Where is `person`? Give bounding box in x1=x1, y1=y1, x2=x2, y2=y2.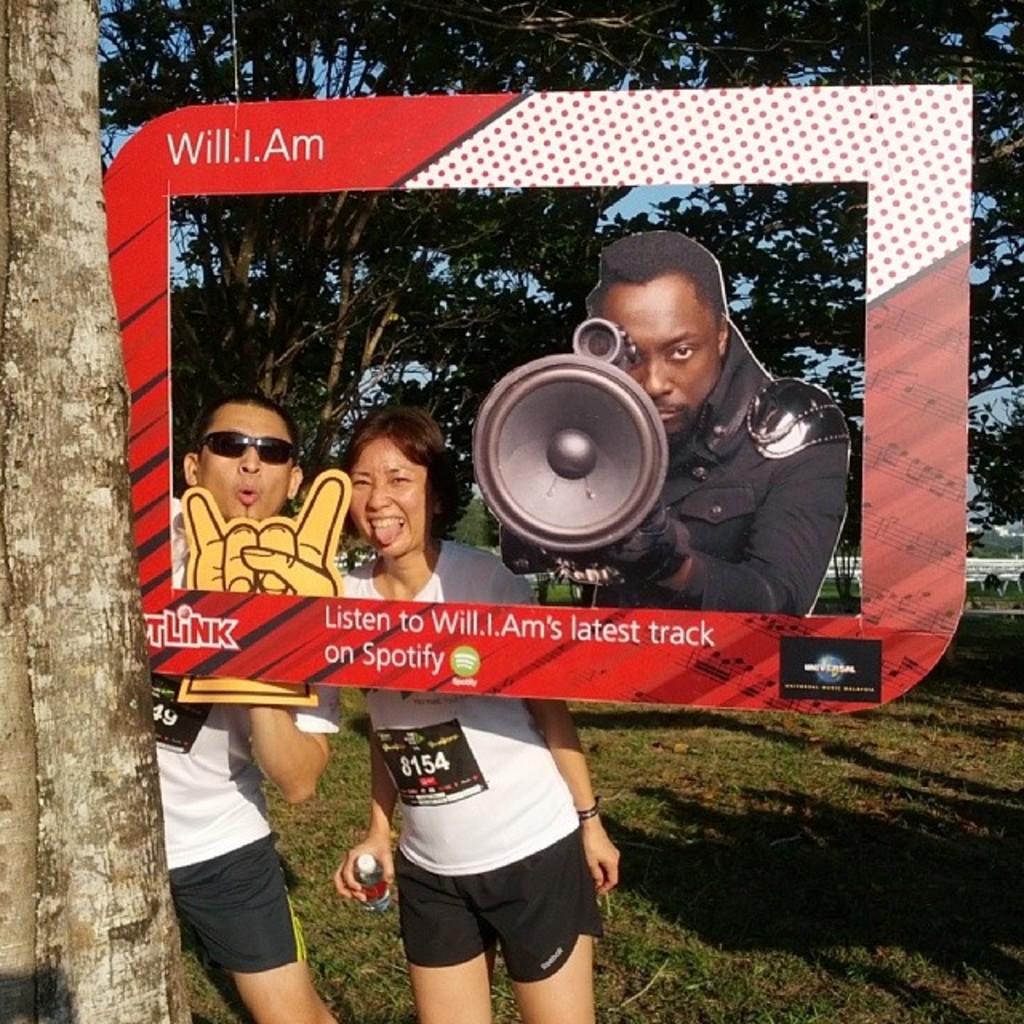
x1=566, y1=229, x2=858, y2=624.
